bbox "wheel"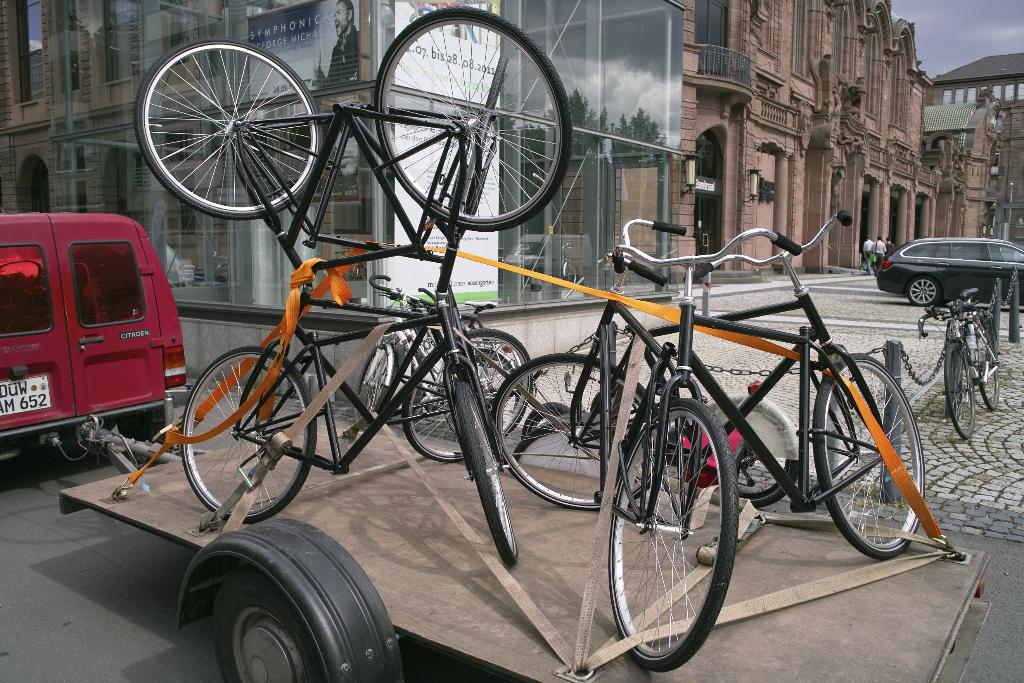
bbox(356, 340, 387, 418)
